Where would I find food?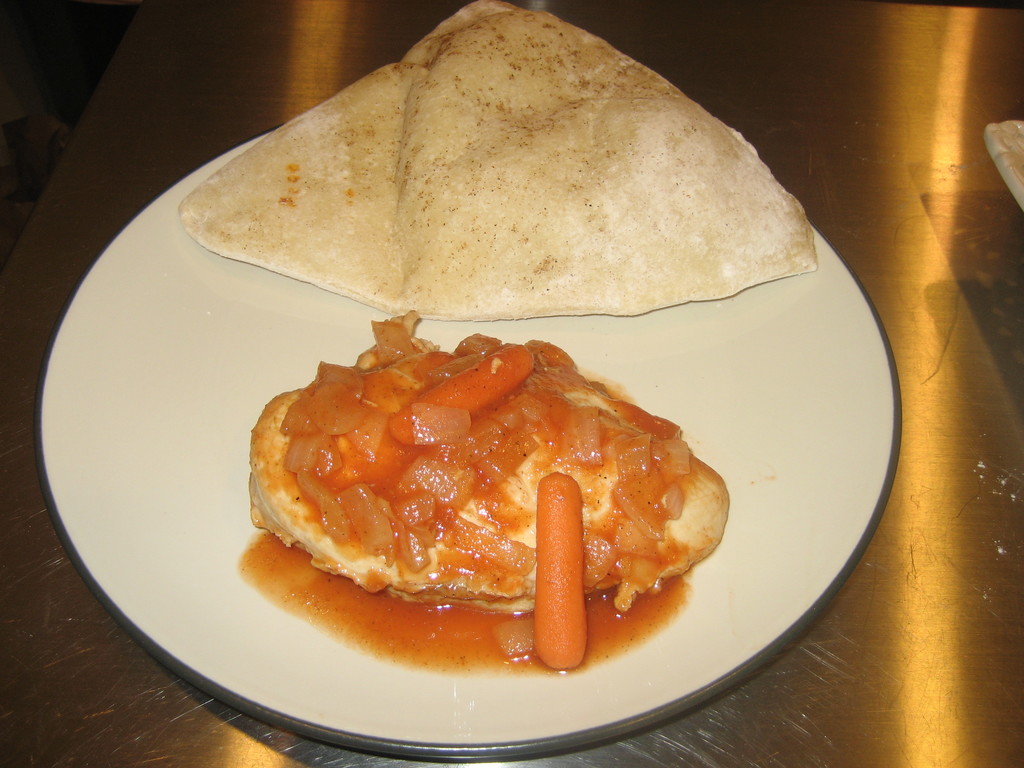
At <bbox>166, 0, 828, 317</bbox>.
